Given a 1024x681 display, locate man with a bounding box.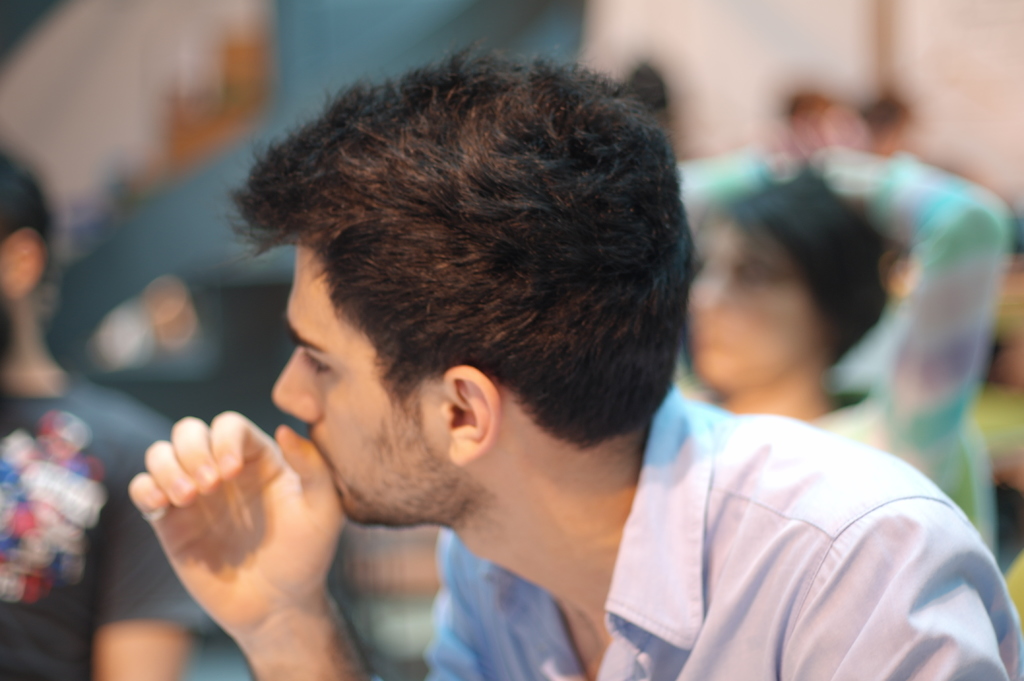
Located: 136,58,963,674.
